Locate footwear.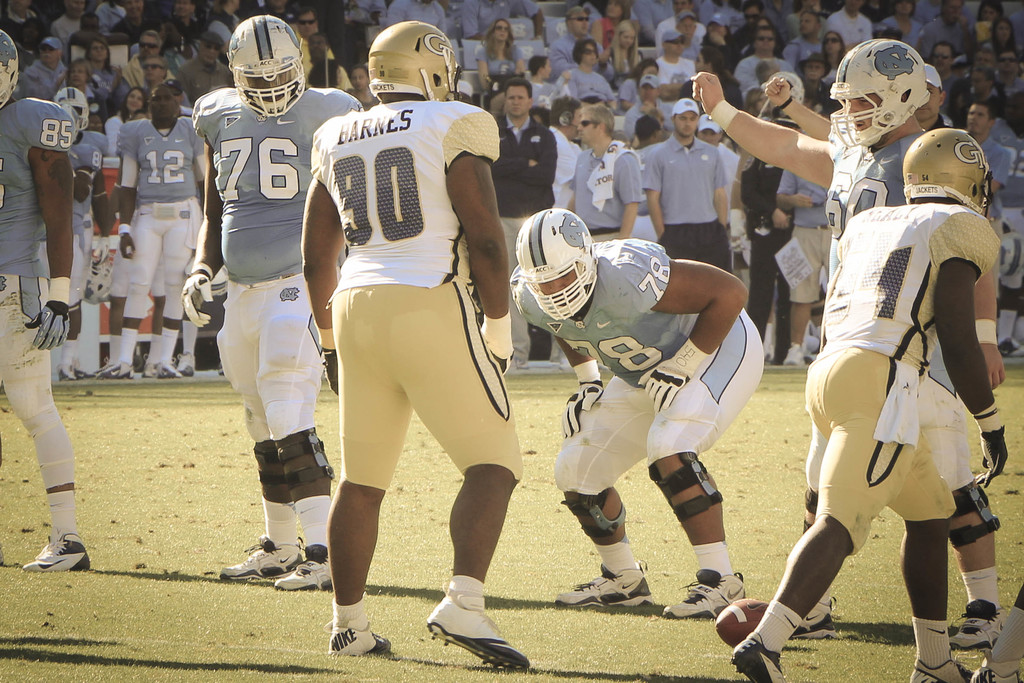
Bounding box: 500/350/525/369.
